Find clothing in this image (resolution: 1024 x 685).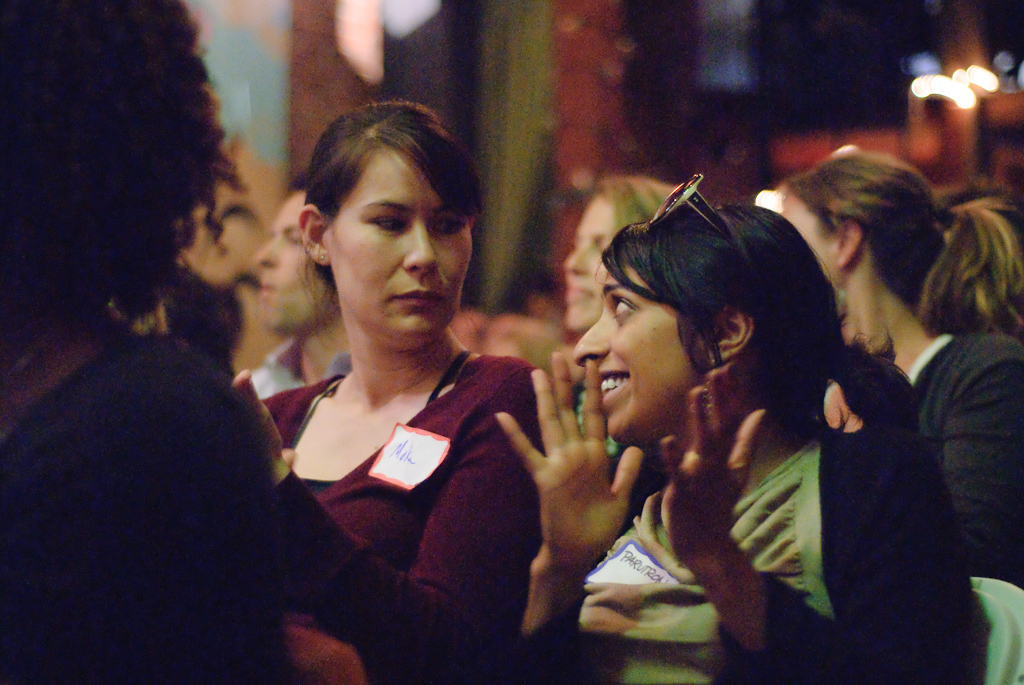
bbox(520, 412, 987, 684).
